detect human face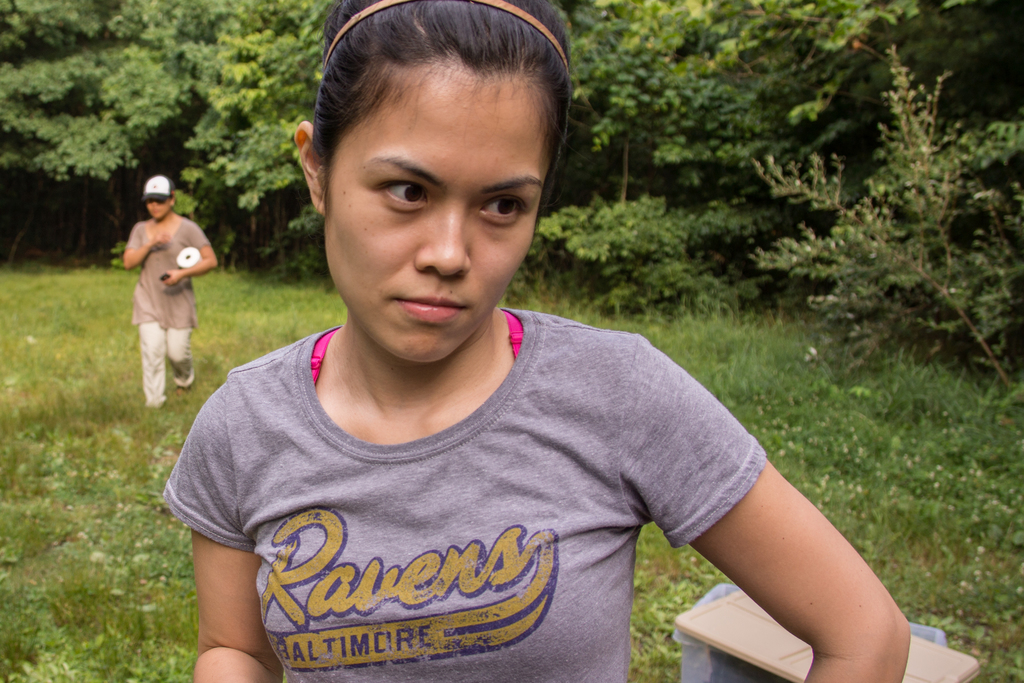
(144,200,172,222)
